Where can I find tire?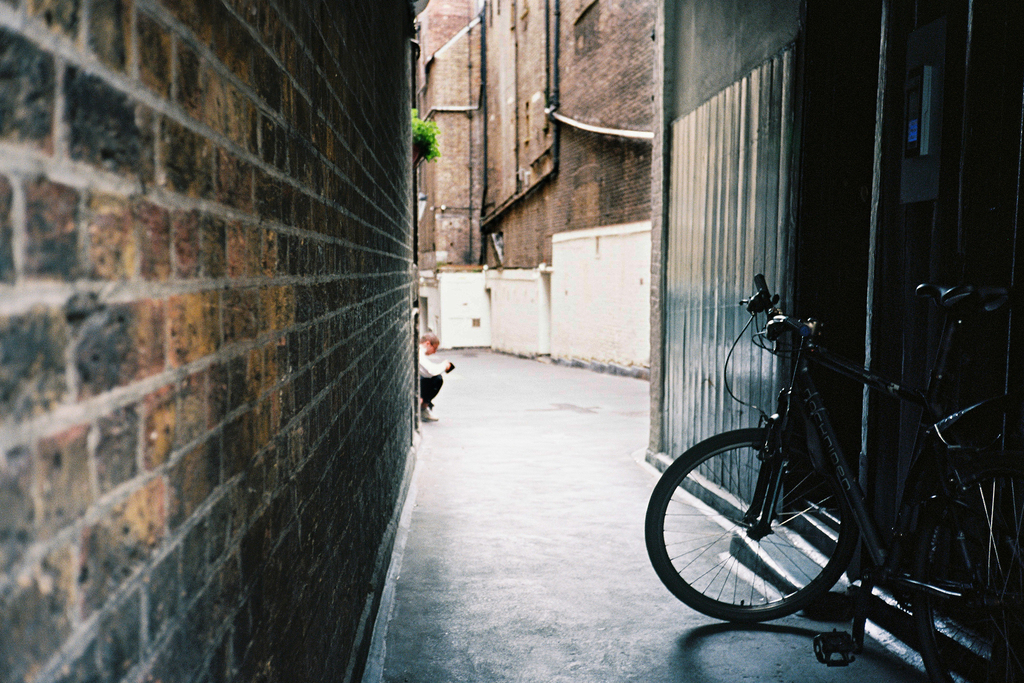
You can find it at locate(674, 405, 871, 630).
